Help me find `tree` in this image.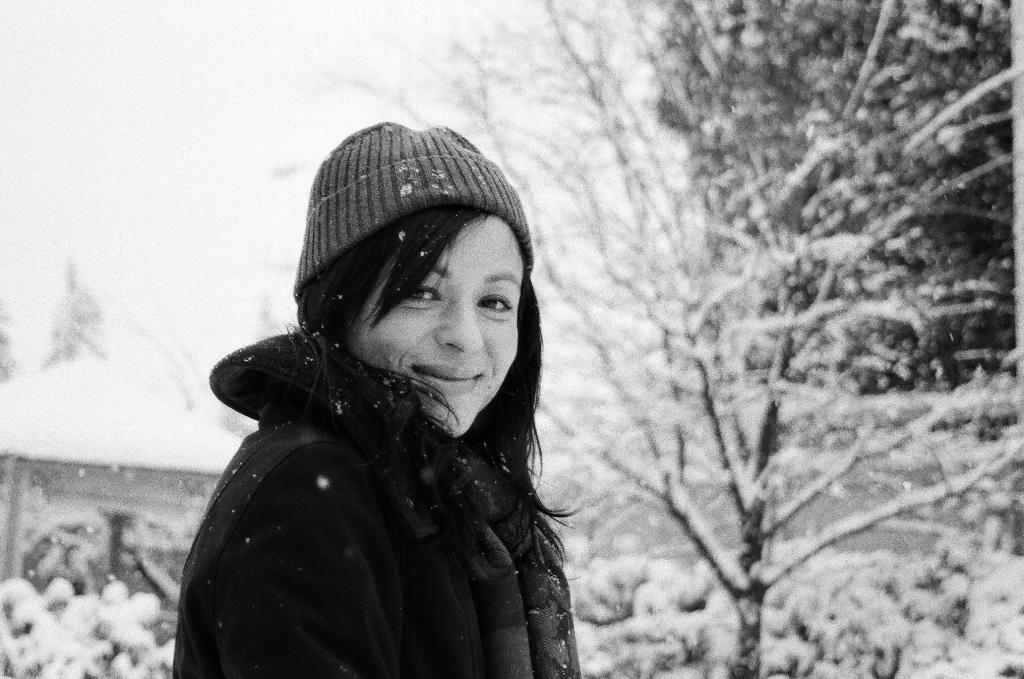
Found it: pyautogui.locateOnScreen(310, 0, 1023, 678).
